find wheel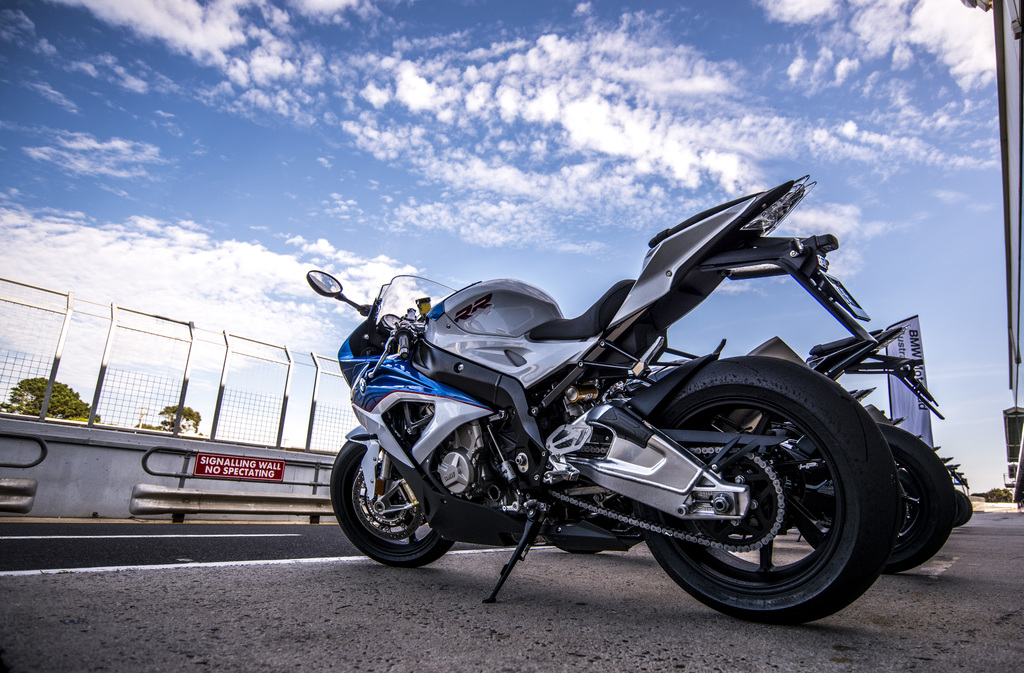
left=795, top=423, right=960, bottom=572
